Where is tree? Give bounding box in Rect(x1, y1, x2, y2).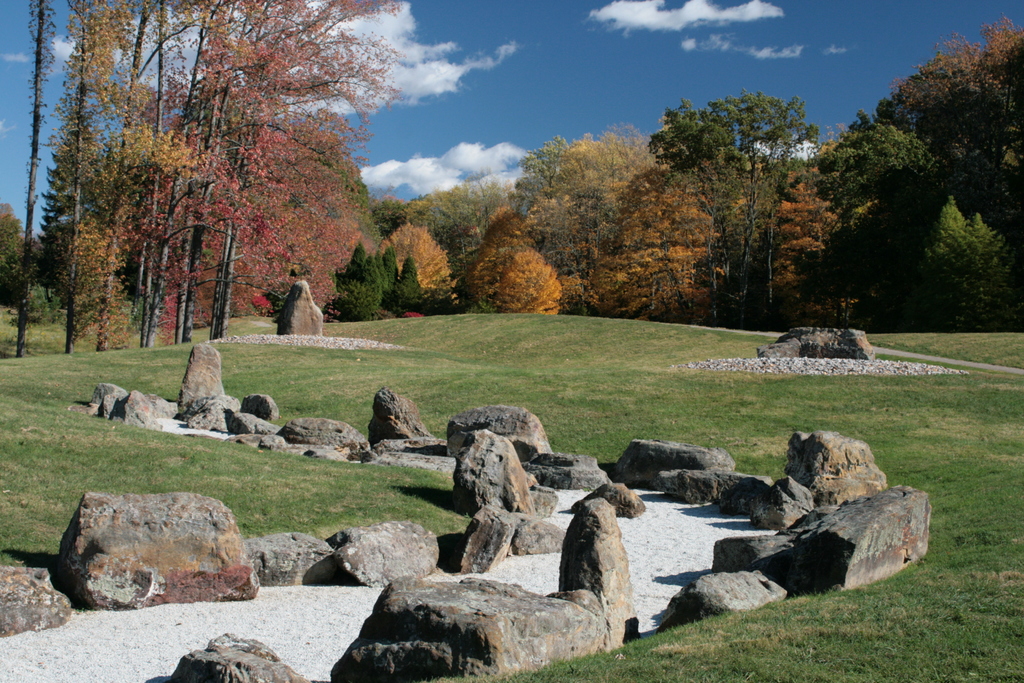
Rect(931, 204, 1023, 333).
